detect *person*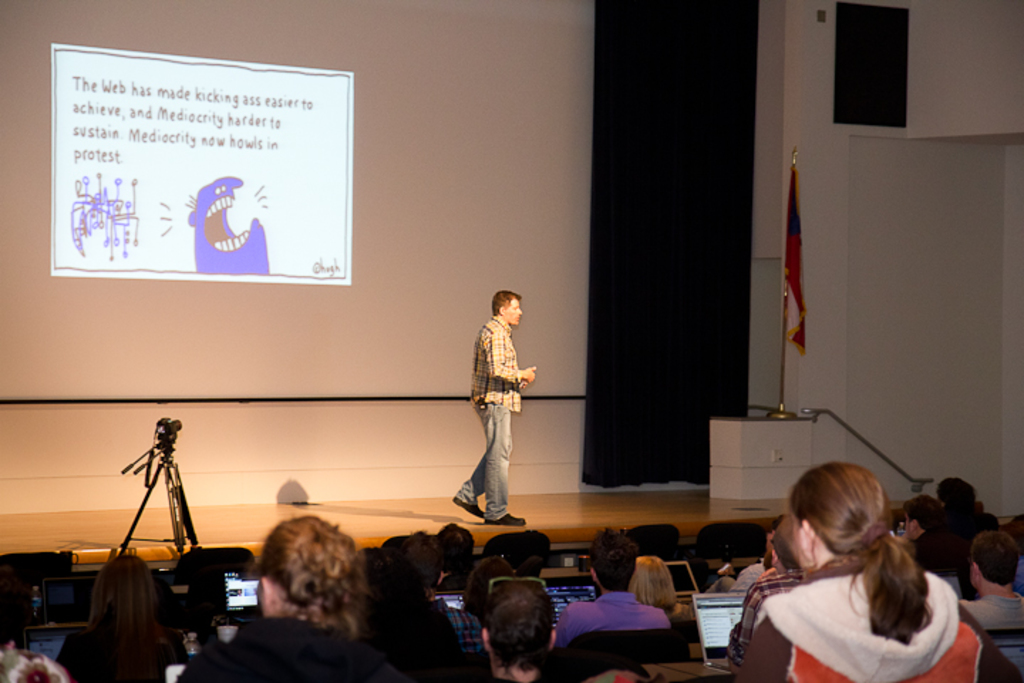
crop(46, 549, 182, 682)
